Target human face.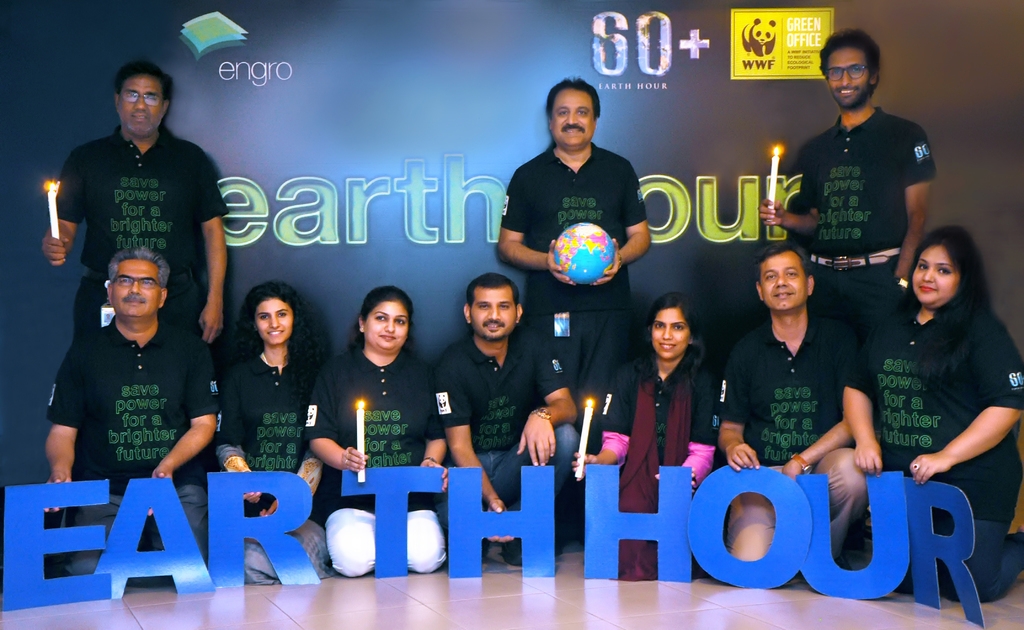
Target region: Rect(468, 289, 517, 333).
